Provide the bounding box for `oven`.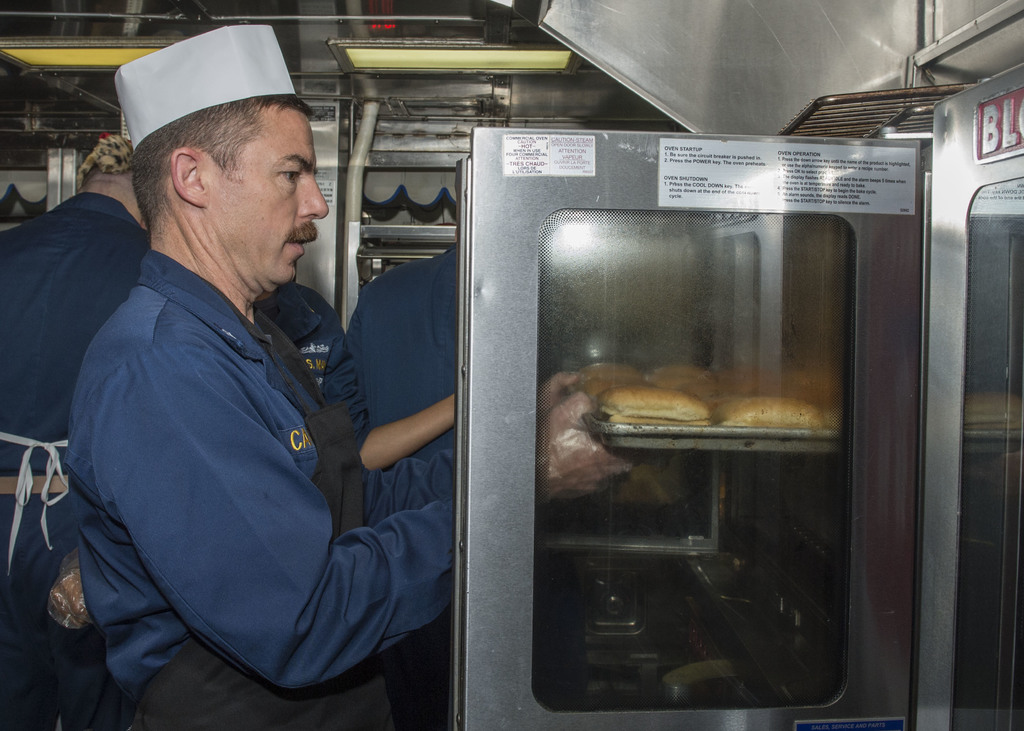
box(454, 0, 1023, 730).
